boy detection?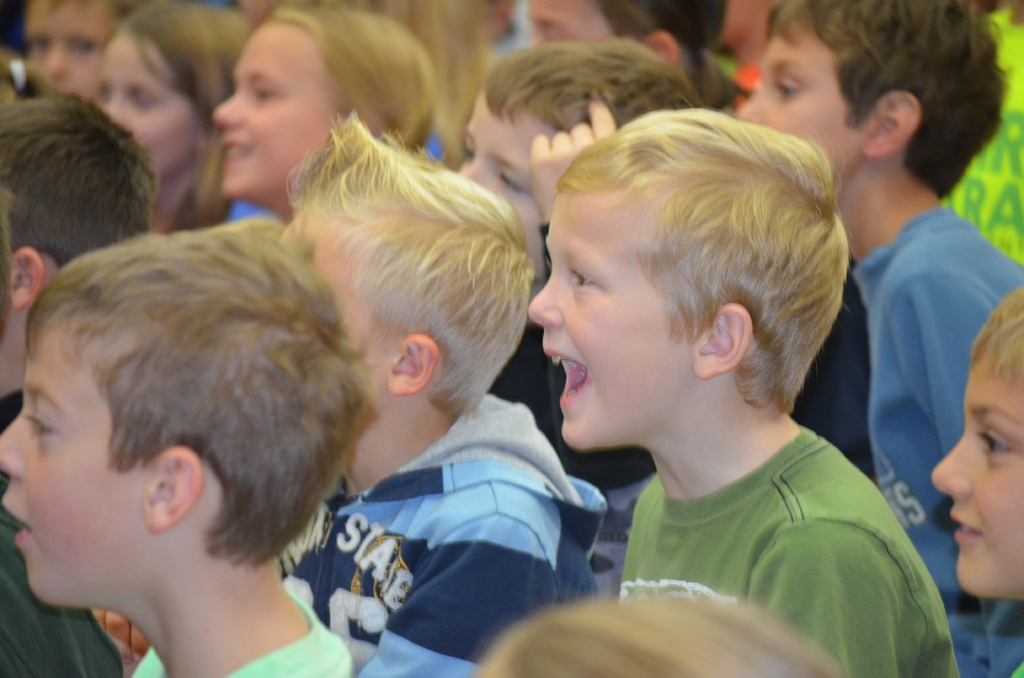
531,111,957,671
